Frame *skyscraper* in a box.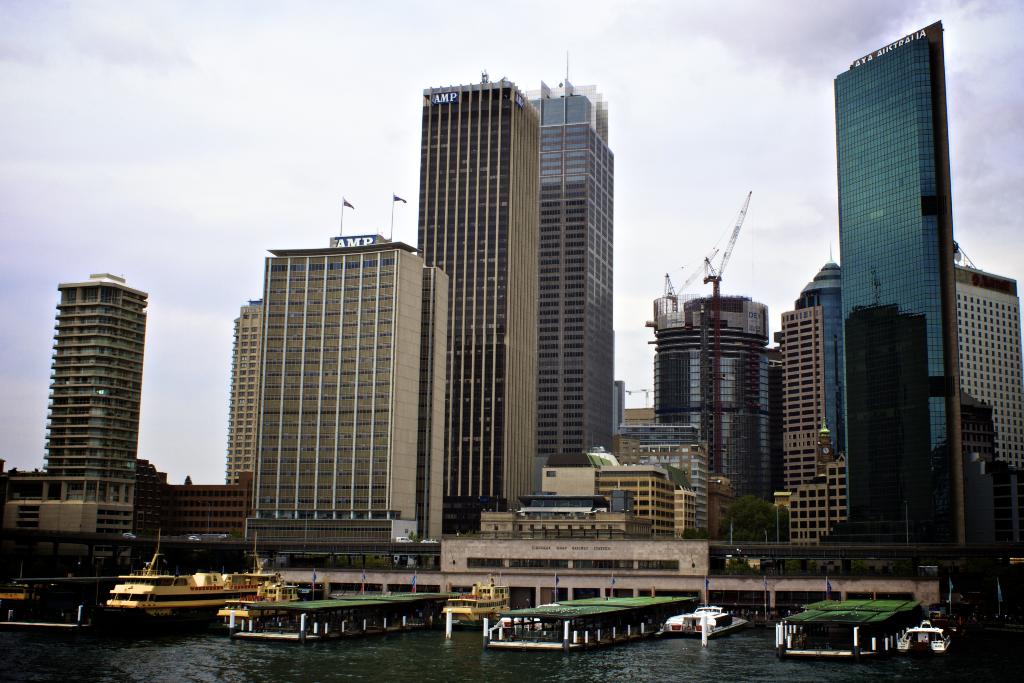
[left=531, top=92, right=609, bottom=147].
